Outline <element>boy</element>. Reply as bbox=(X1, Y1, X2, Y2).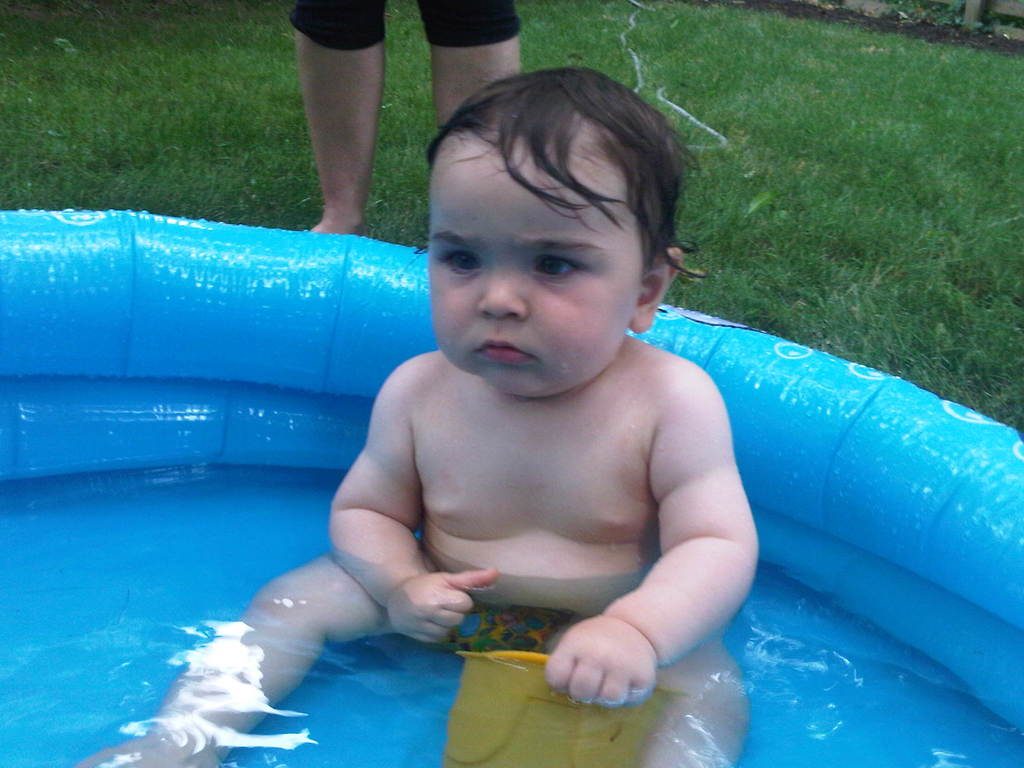
bbox=(77, 63, 763, 767).
